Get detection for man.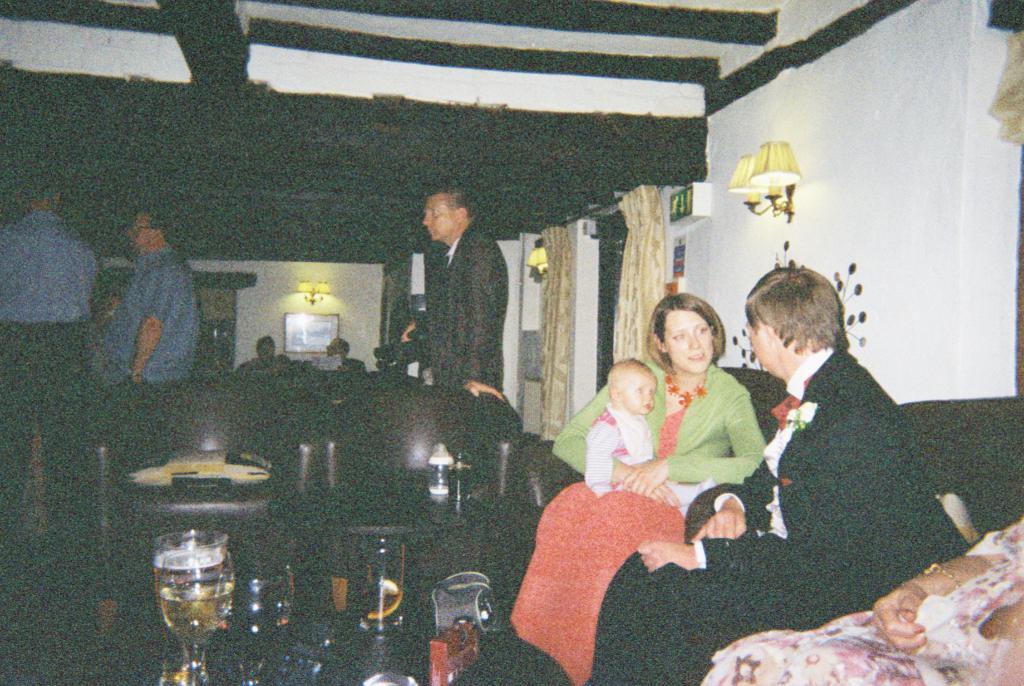
Detection: x1=429 y1=183 x2=515 y2=409.
